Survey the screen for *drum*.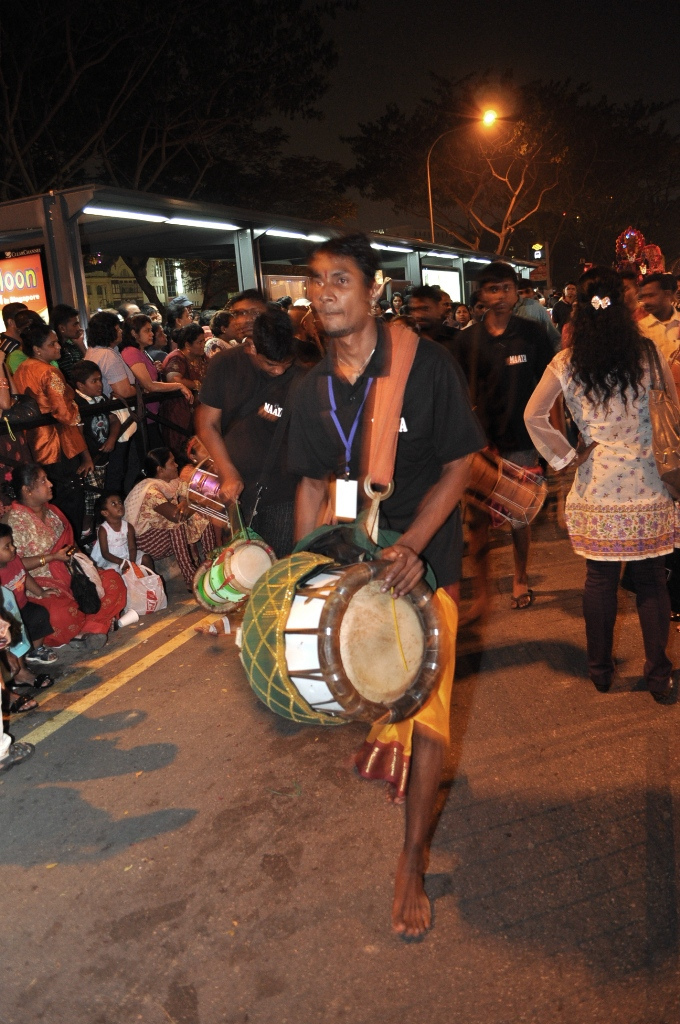
Survey found: {"x1": 187, "y1": 540, "x2": 282, "y2": 618}.
